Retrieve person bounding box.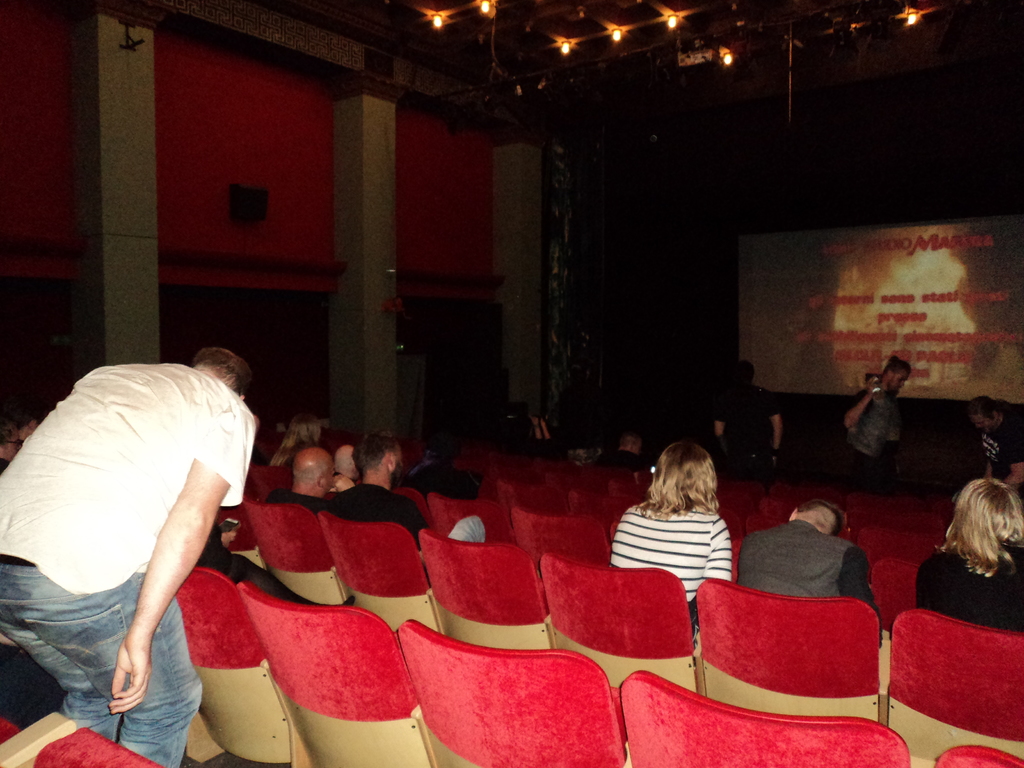
Bounding box: <bbox>712, 360, 788, 475</bbox>.
